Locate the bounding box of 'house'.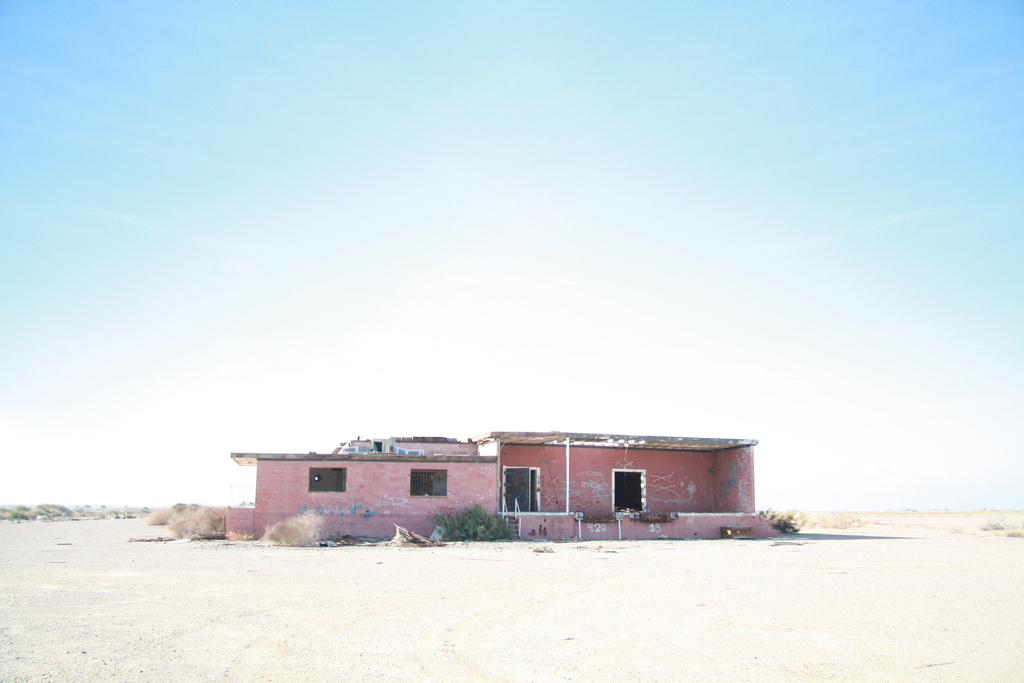
Bounding box: [left=209, top=427, right=772, bottom=557].
